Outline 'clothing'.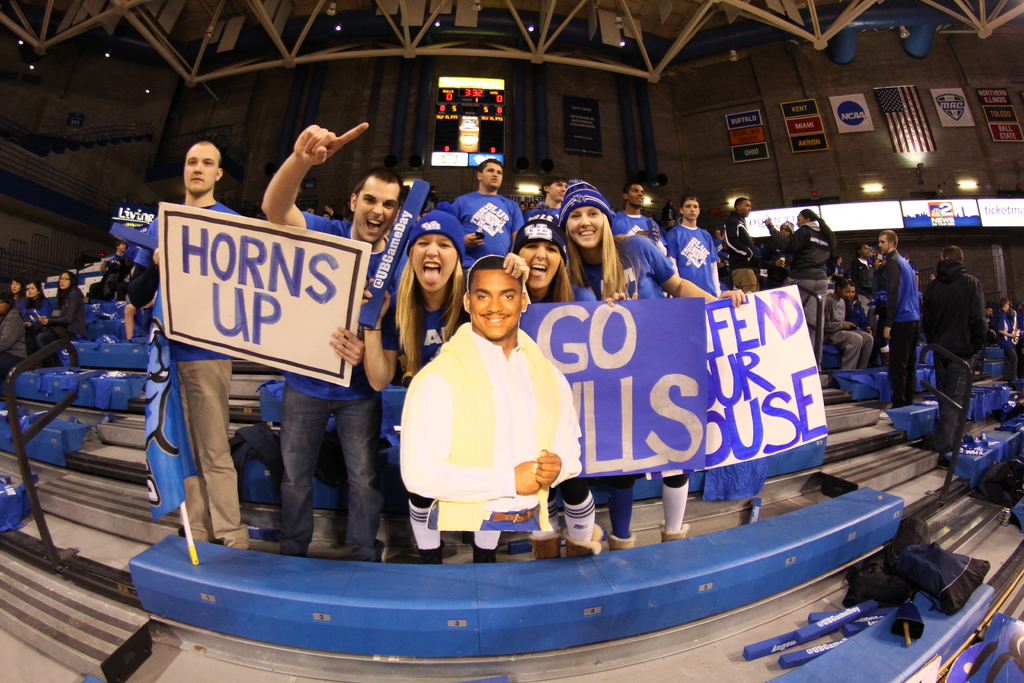
Outline: box=[922, 256, 996, 447].
